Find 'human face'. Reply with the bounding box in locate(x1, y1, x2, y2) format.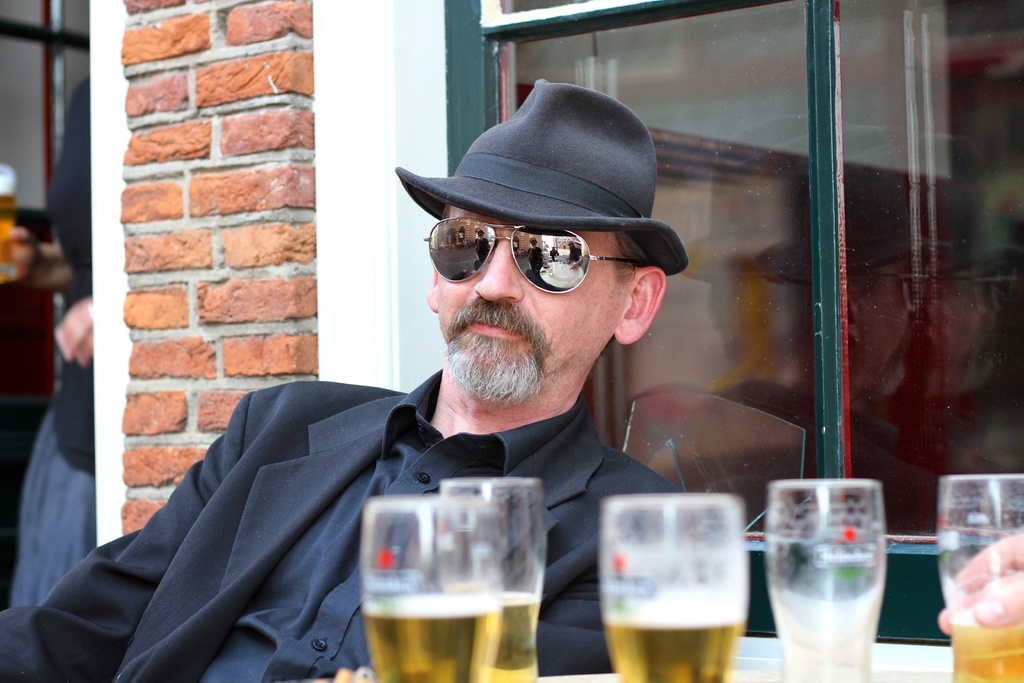
locate(433, 217, 630, 396).
